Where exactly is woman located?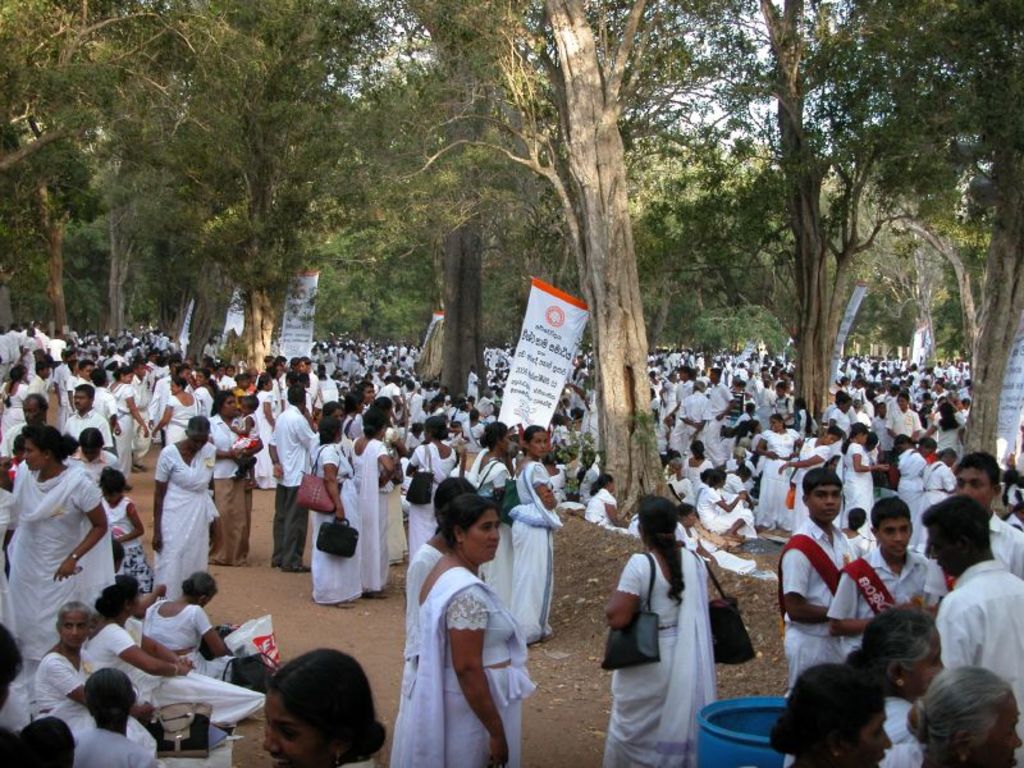
Its bounding box is <box>893,433,940,545</box>.
